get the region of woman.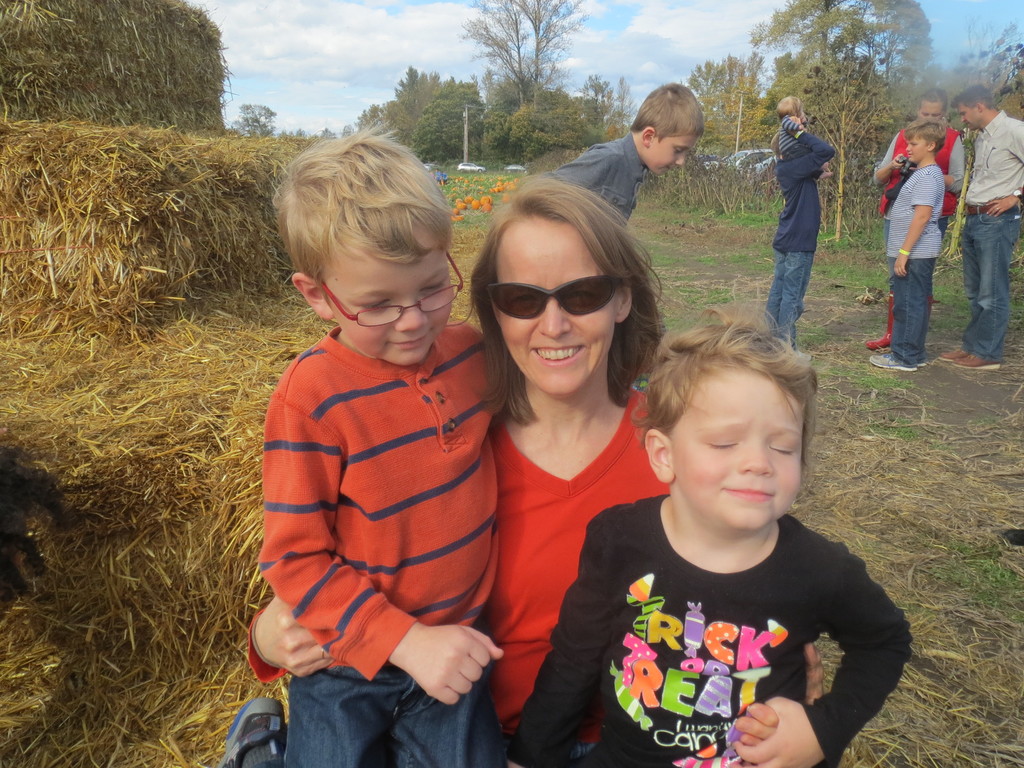
244 174 822 757.
